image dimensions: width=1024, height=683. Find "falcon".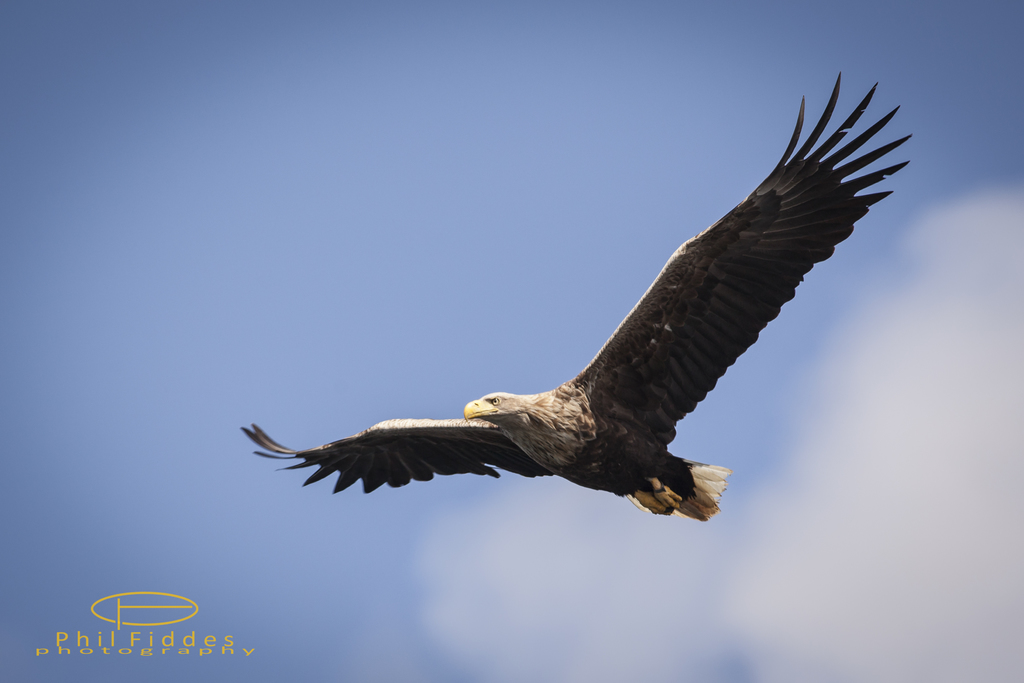
left=198, top=73, right=945, bottom=531.
